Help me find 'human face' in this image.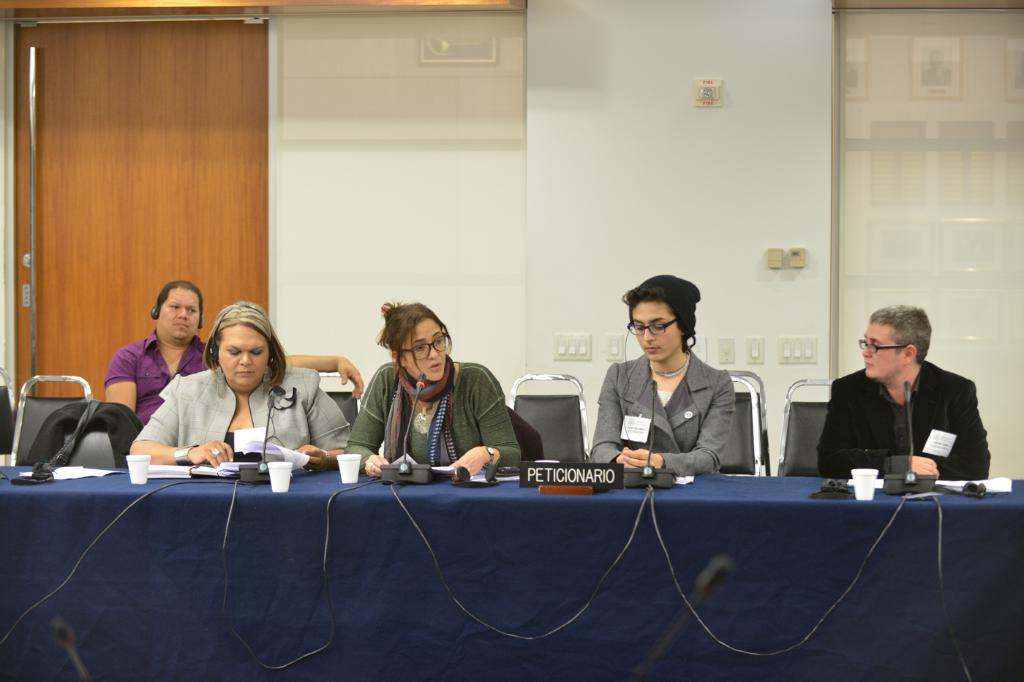
Found it: box(161, 289, 200, 337).
